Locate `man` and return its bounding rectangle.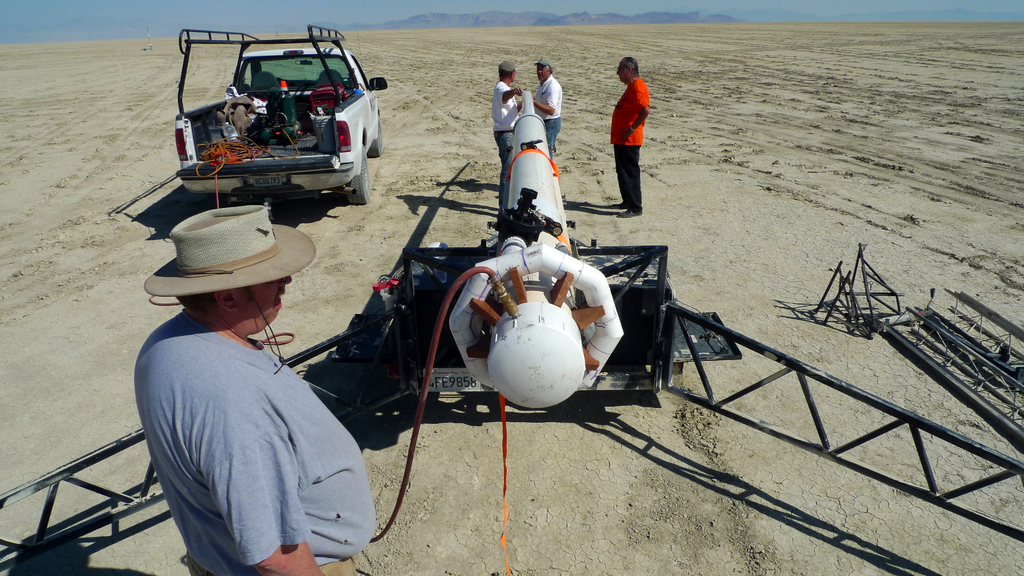
109/200/376/572.
